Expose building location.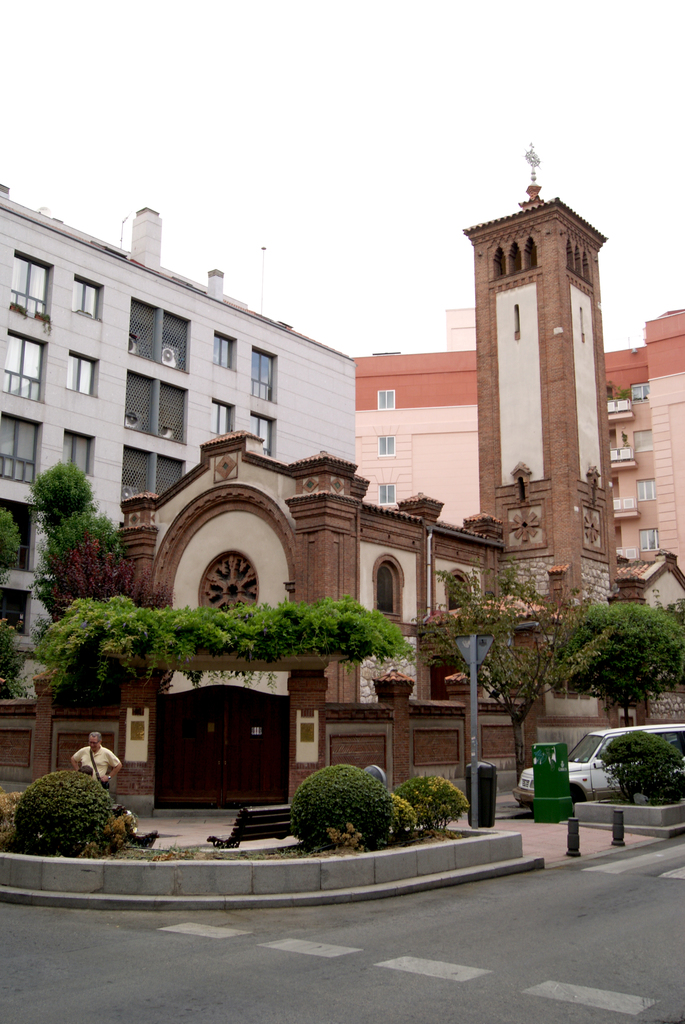
Exposed at <region>3, 147, 684, 822</region>.
